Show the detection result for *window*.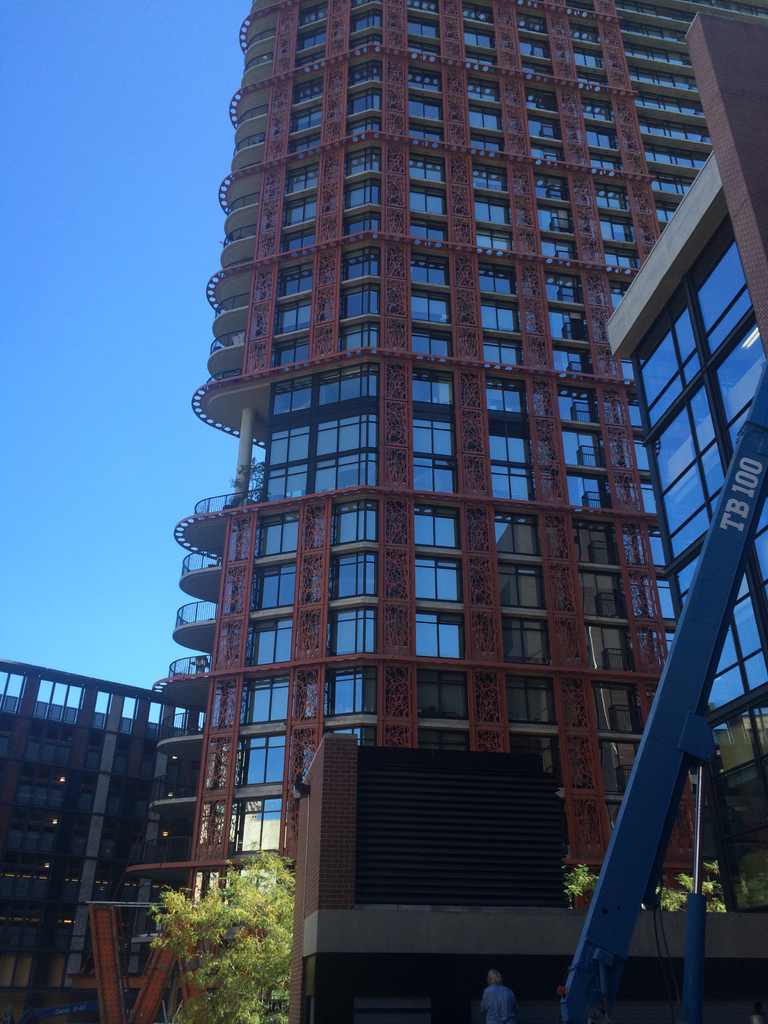
<box>142,741,156,783</box>.
